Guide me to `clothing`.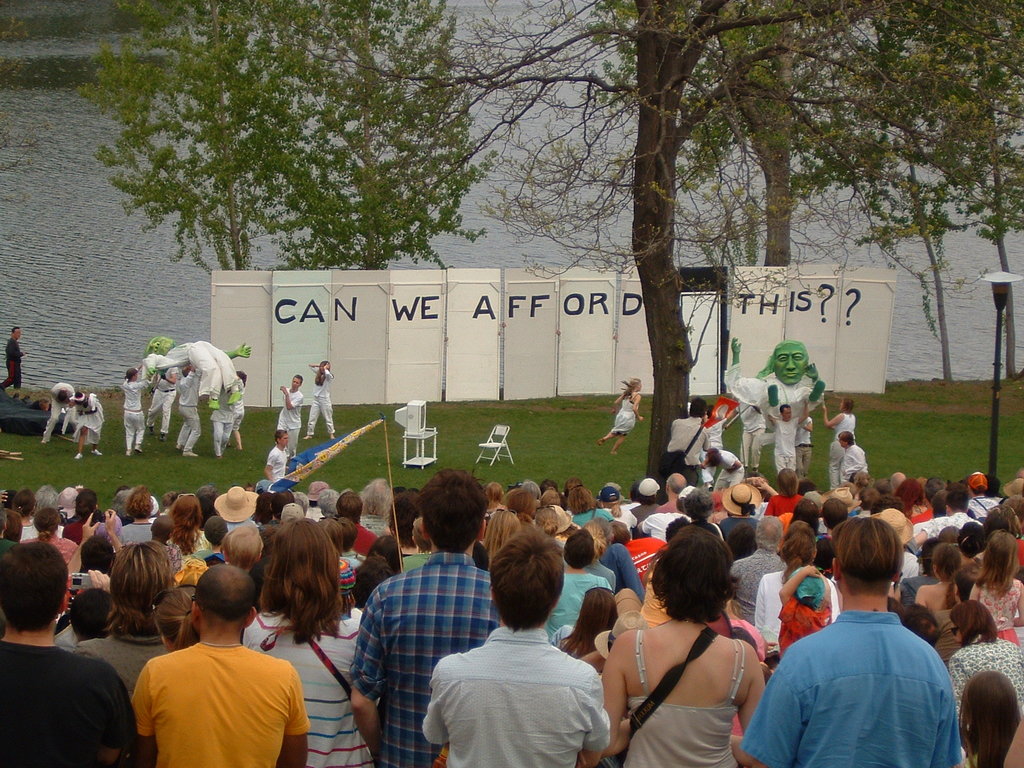
Guidance: select_region(829, 412, 854, 488).
